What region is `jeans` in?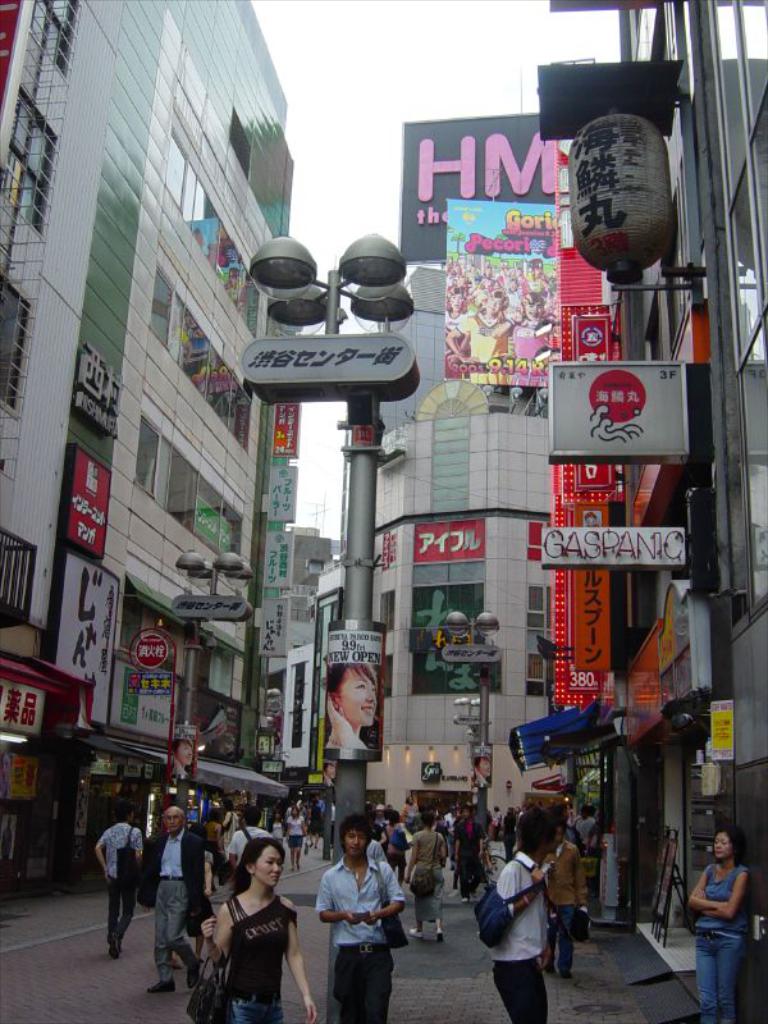
[x1=692, y1=931, x2=742, y2=1023].
